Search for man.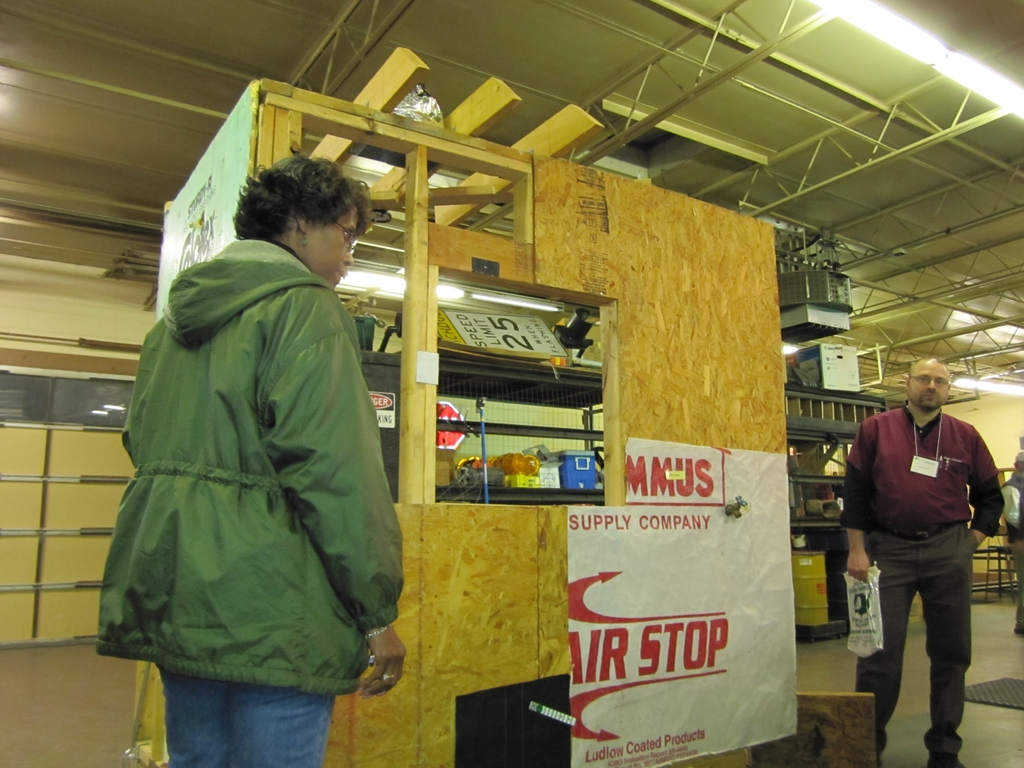
Found at l=840, t=362, r=1003, b=749.
